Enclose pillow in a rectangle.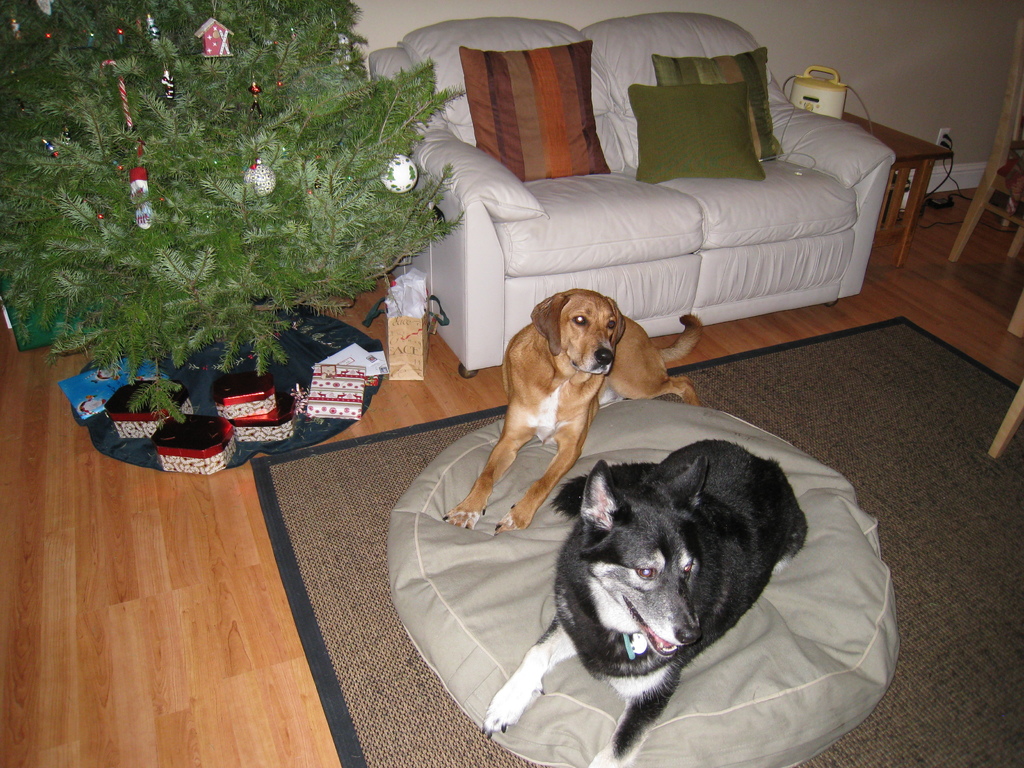
(397, 17, 607, 118).
